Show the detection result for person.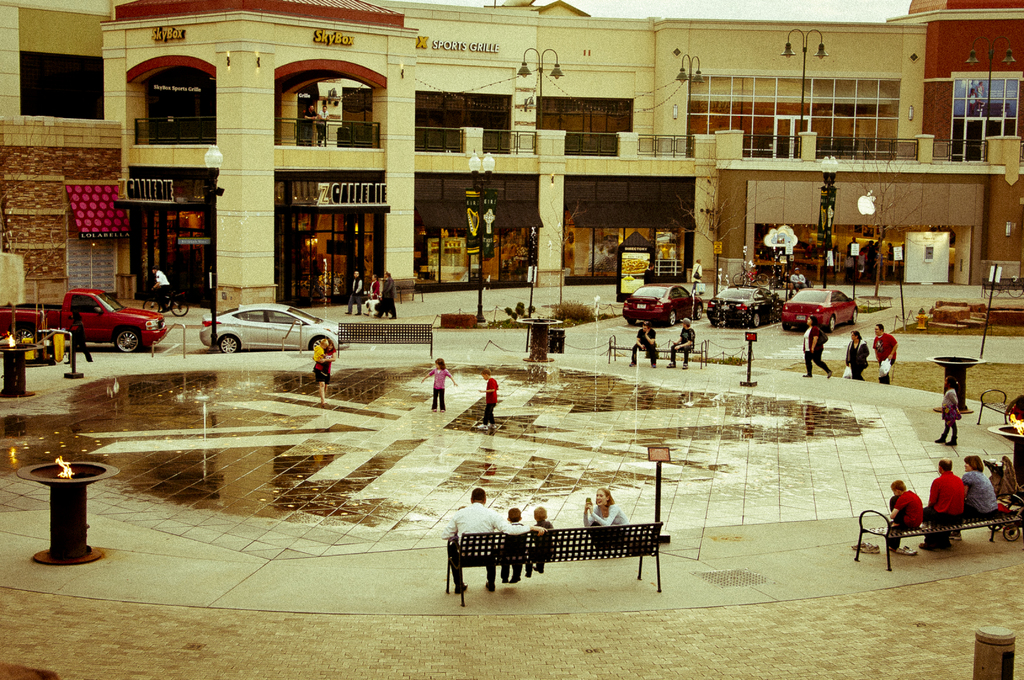
[left=846, top=327, right=868, bottom=378].
